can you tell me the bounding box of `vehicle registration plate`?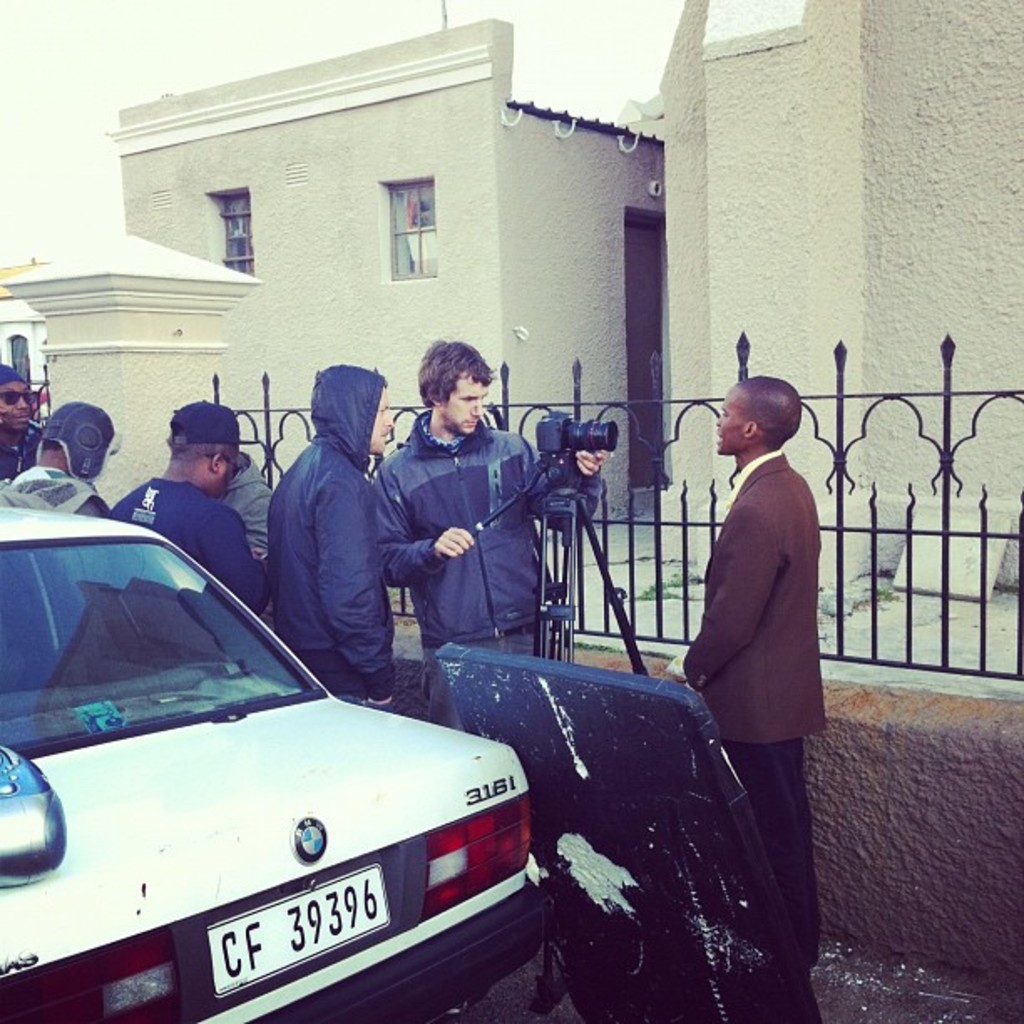
<region>207, 897, 412, 984</region>.
